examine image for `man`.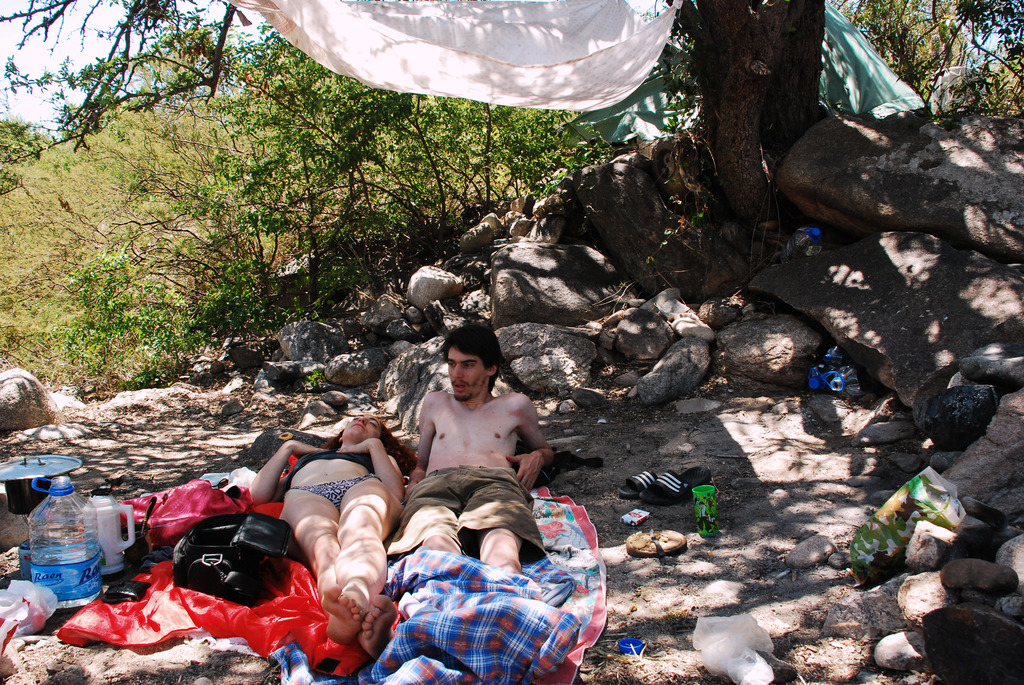
Examination result: {"left": 372, "top": 313, "right": 574, "bottom": 634}.
